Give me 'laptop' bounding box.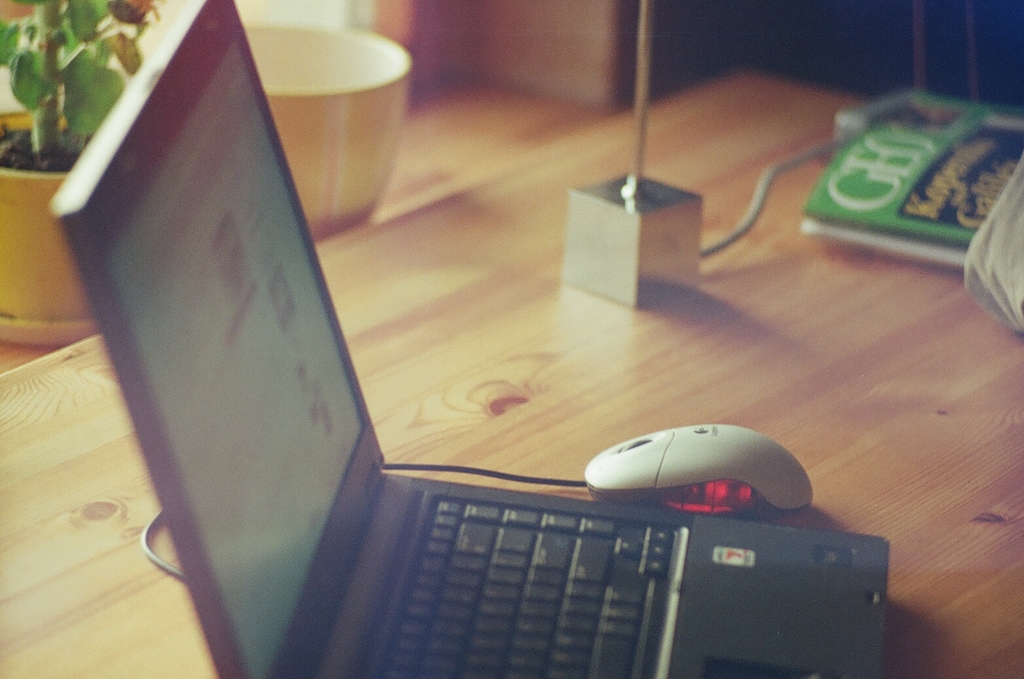
left=51, top=0, right=889, bottom=678.
